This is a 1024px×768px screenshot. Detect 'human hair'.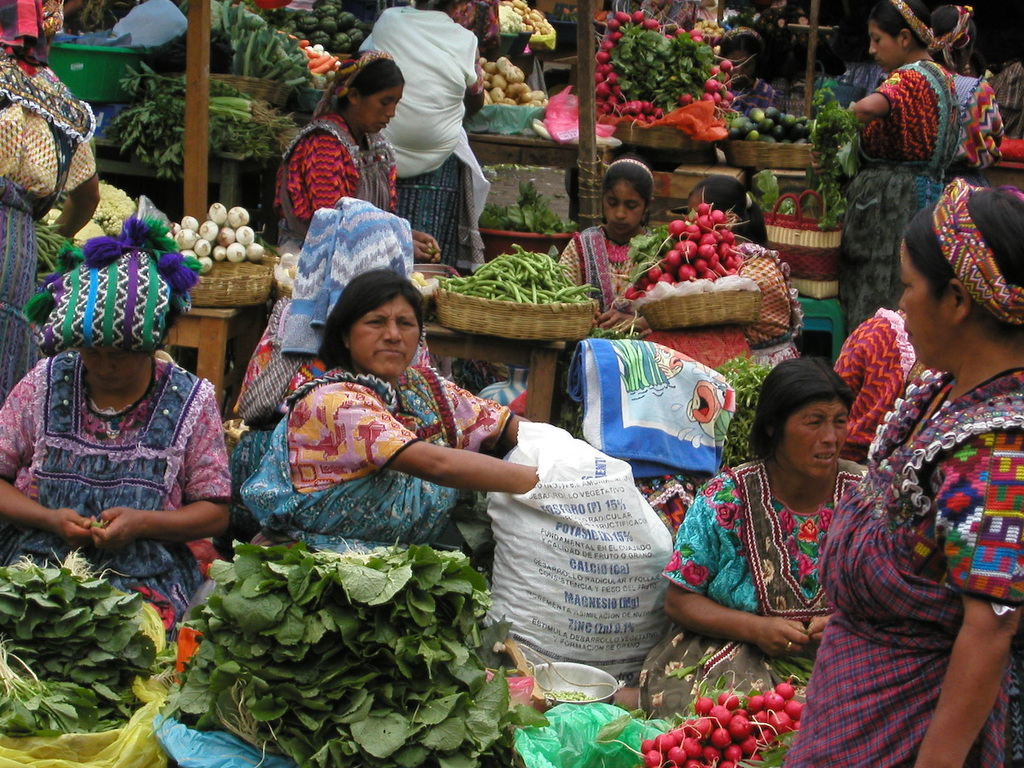
region(311, 261, 430, 378).
